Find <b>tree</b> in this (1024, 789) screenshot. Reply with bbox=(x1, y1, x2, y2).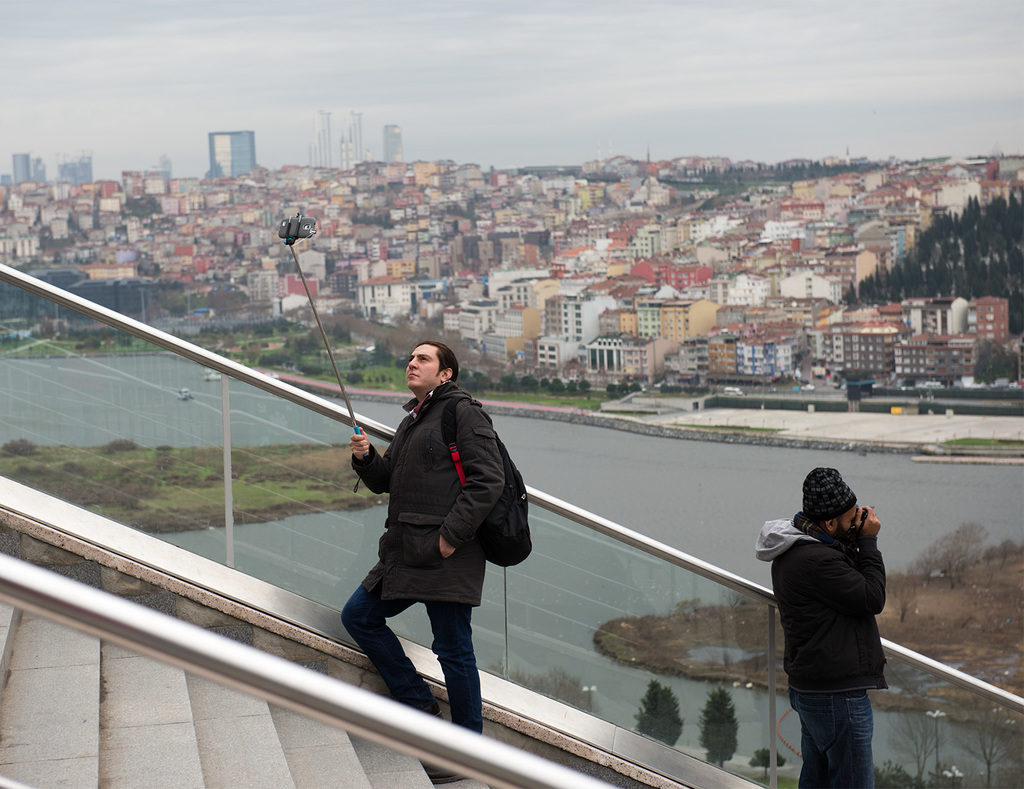
bbox=(842, 180, 1018, 346).
